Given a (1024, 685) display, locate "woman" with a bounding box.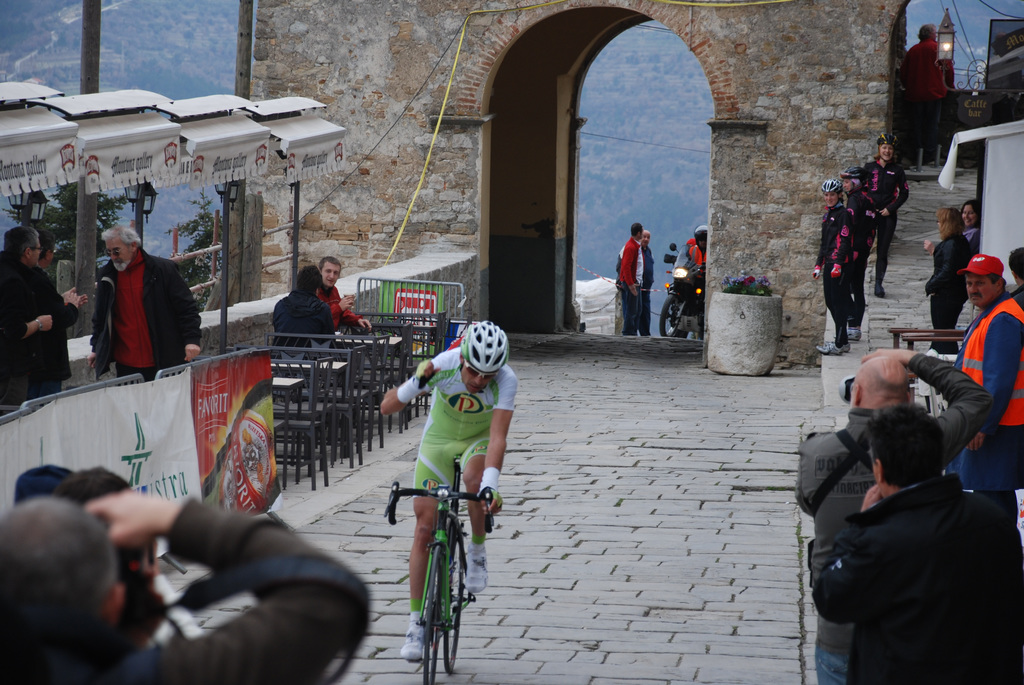
Located: <region>919, 209, 975, 354</region>.
